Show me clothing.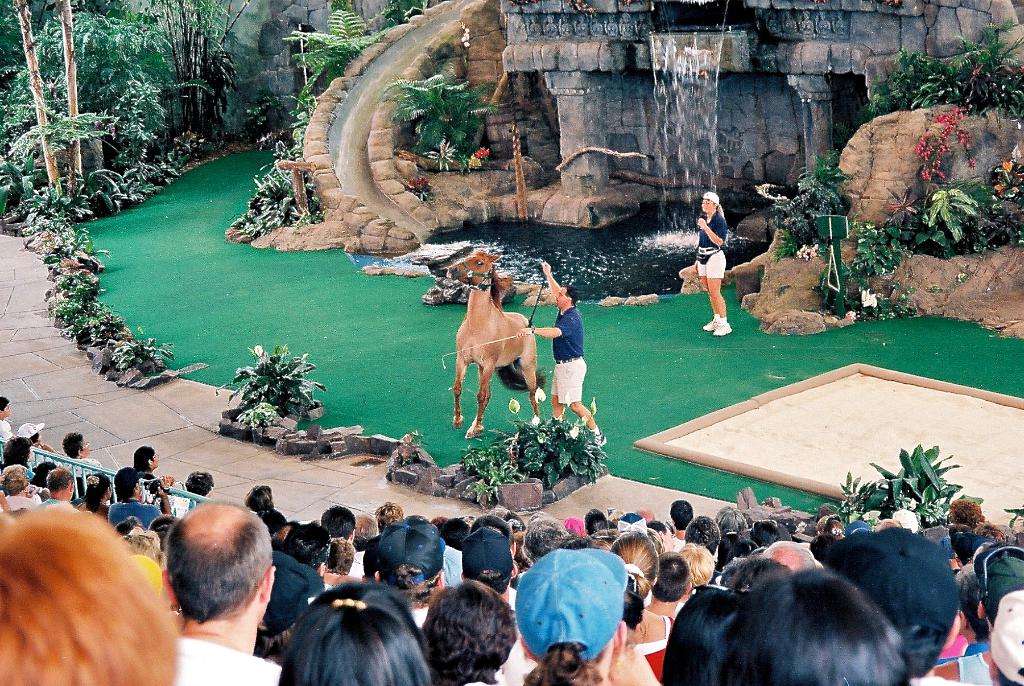
clothing is here: (170, 487, 196, 523).
